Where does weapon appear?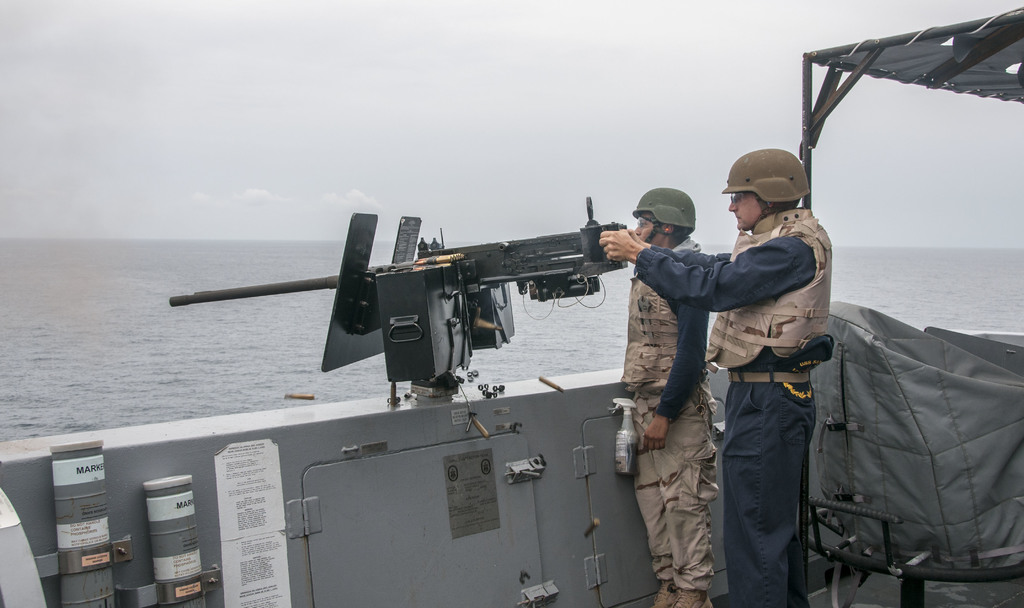
Appears at rect(166, 180, 670, 418).
